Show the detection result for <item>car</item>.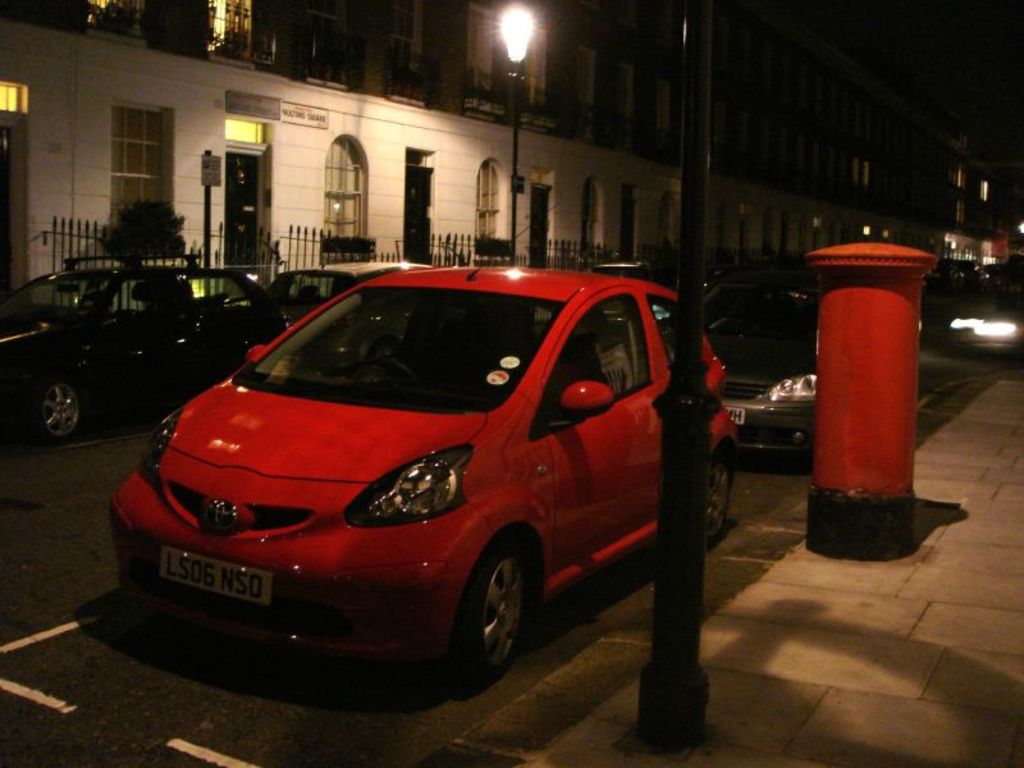
x1=111 y1=201 x2=740 y2=682.
